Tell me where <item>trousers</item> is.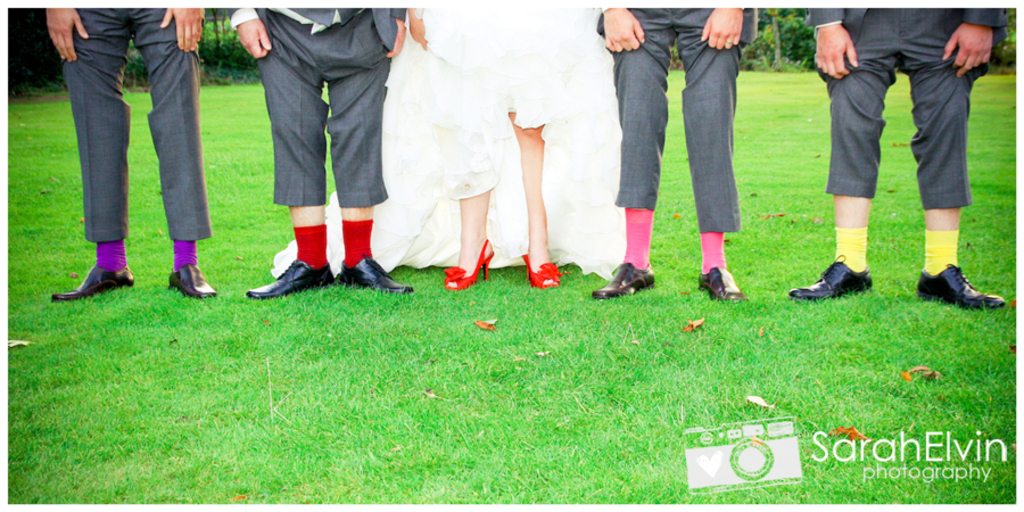
<item>trousers</item> is at crop(58, 0, 212, 240).
